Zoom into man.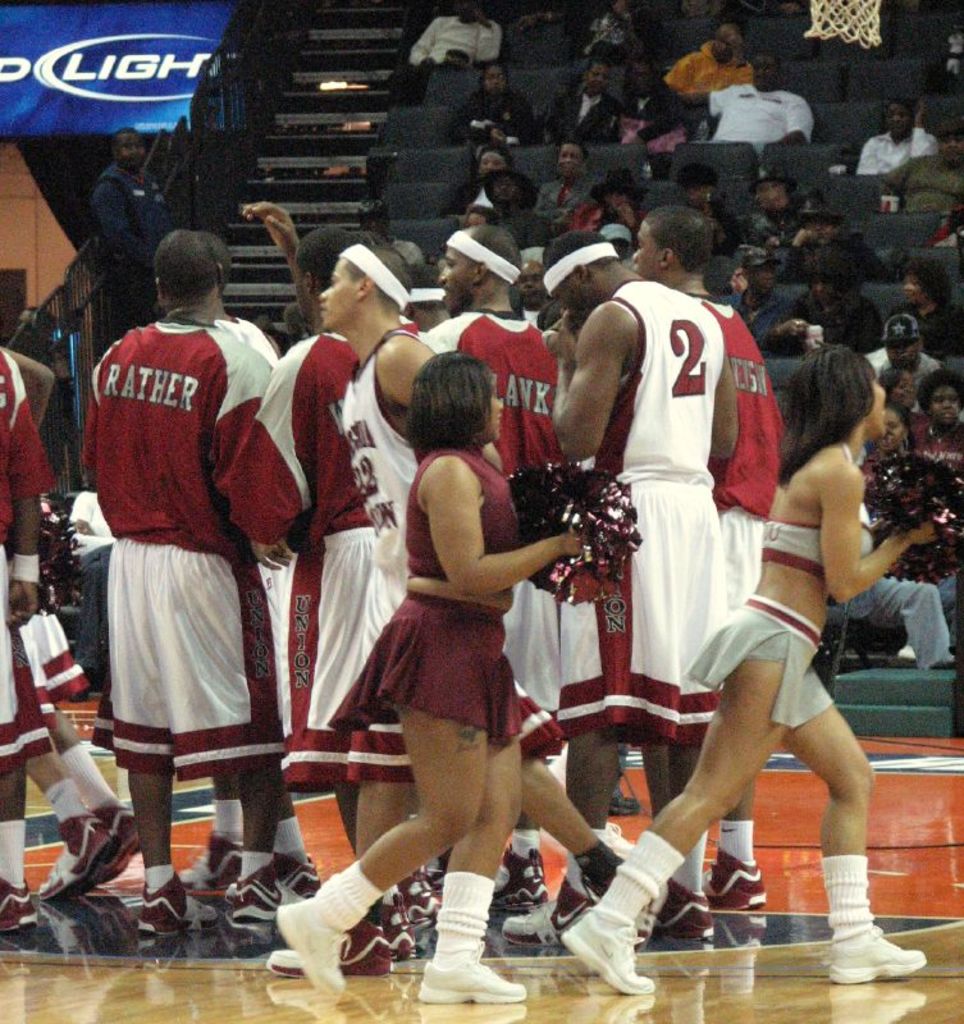
Zoom target: <region>86, 118, 172, 329</region>.
